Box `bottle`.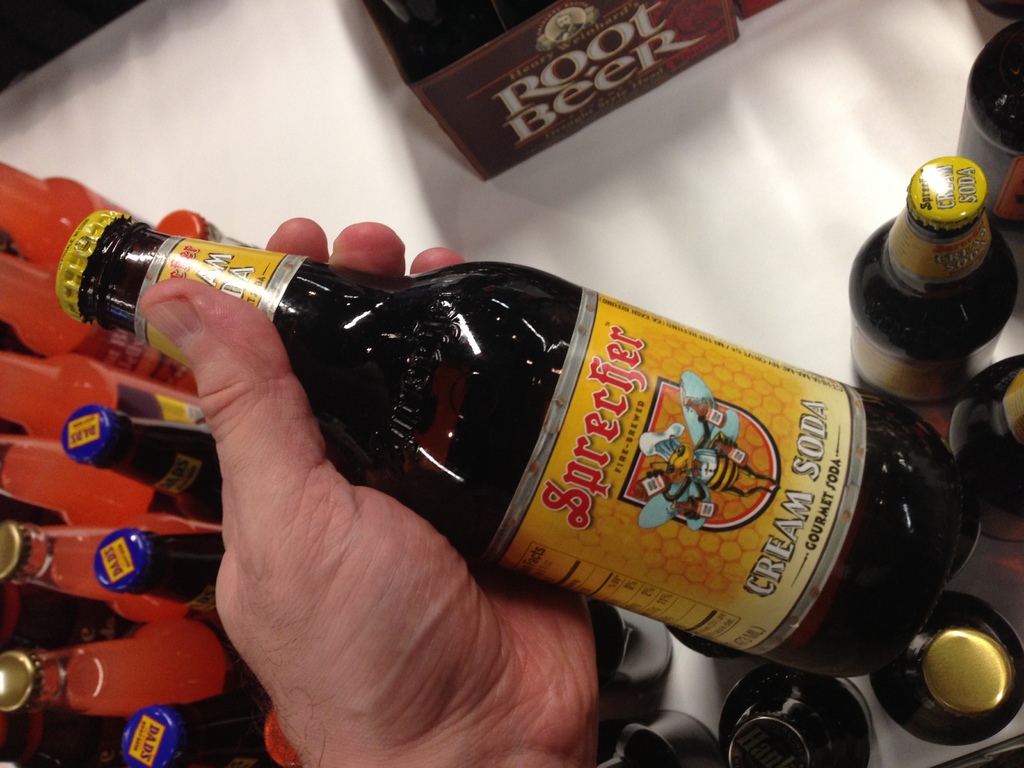
detection(594, 710, 728, 767).
